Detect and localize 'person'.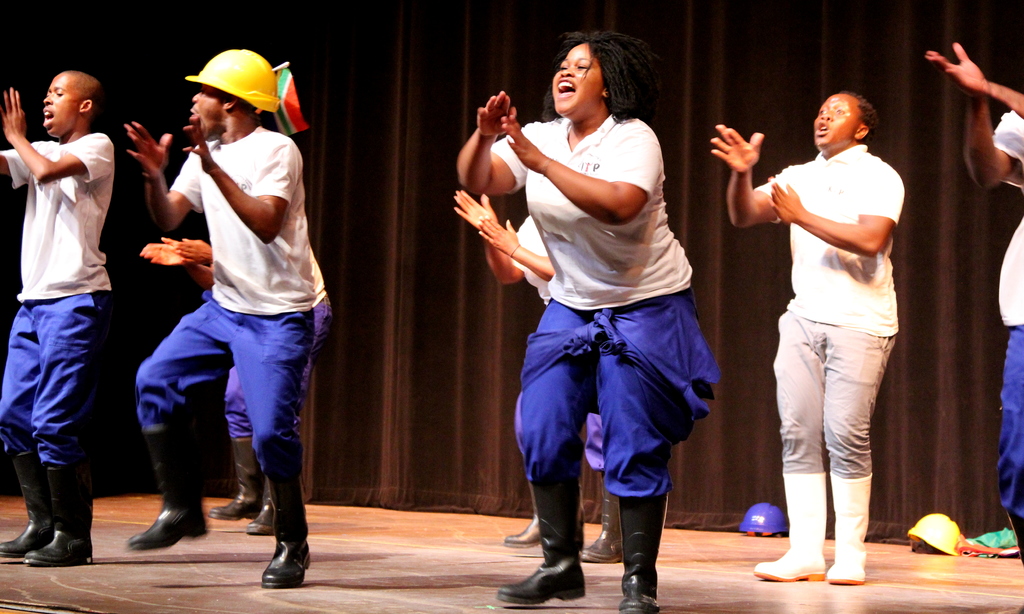
Localized at crop(704, 79, 910, 590).
